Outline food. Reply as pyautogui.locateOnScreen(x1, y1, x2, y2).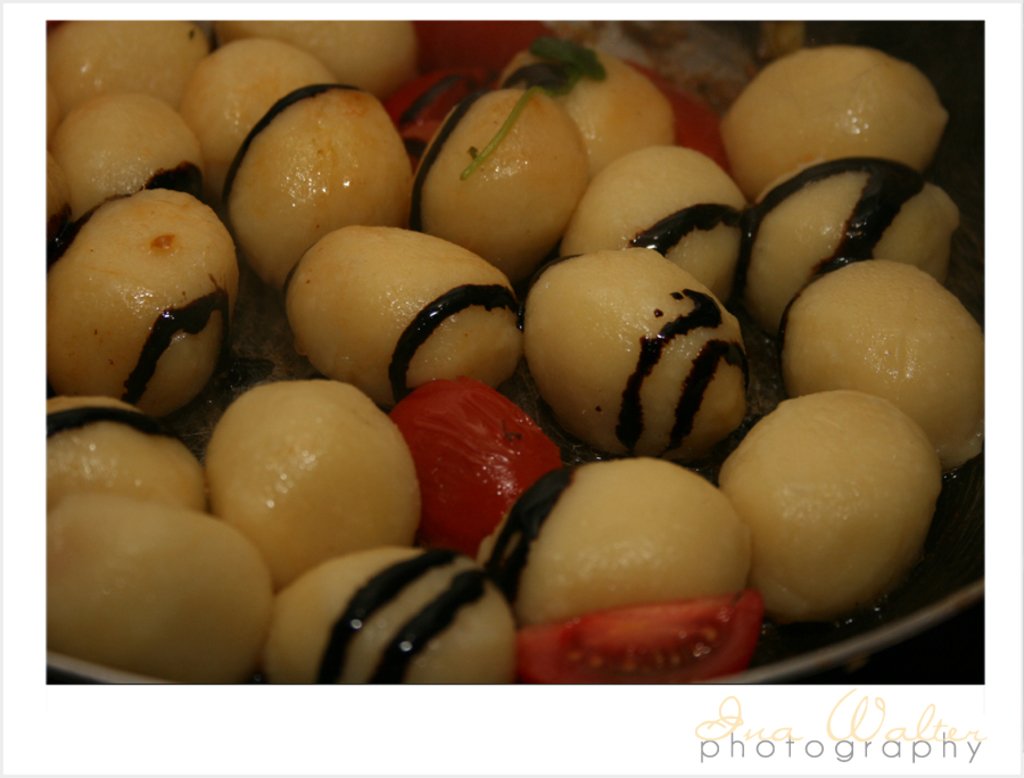
pyautogui.locateOnScreen(177, 33, 340, 185).
